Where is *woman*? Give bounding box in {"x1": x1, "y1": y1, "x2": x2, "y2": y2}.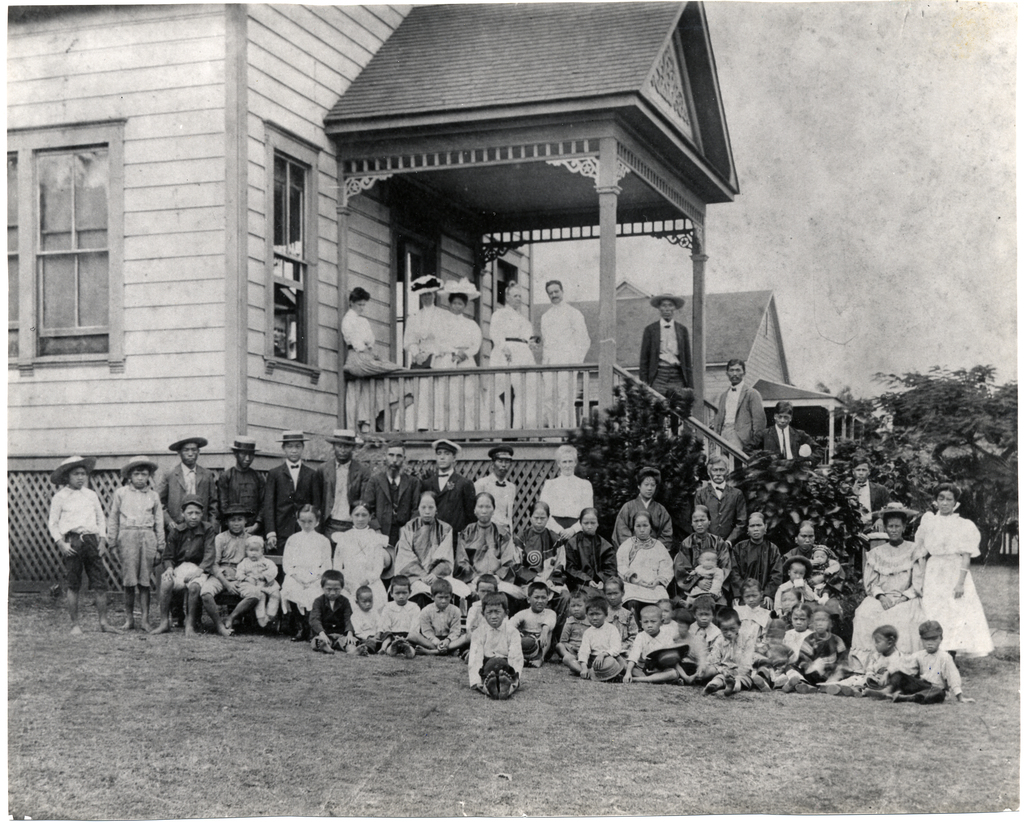
{"x1": 456, "y1": 496, "x2": 510, "y2": 582}.
